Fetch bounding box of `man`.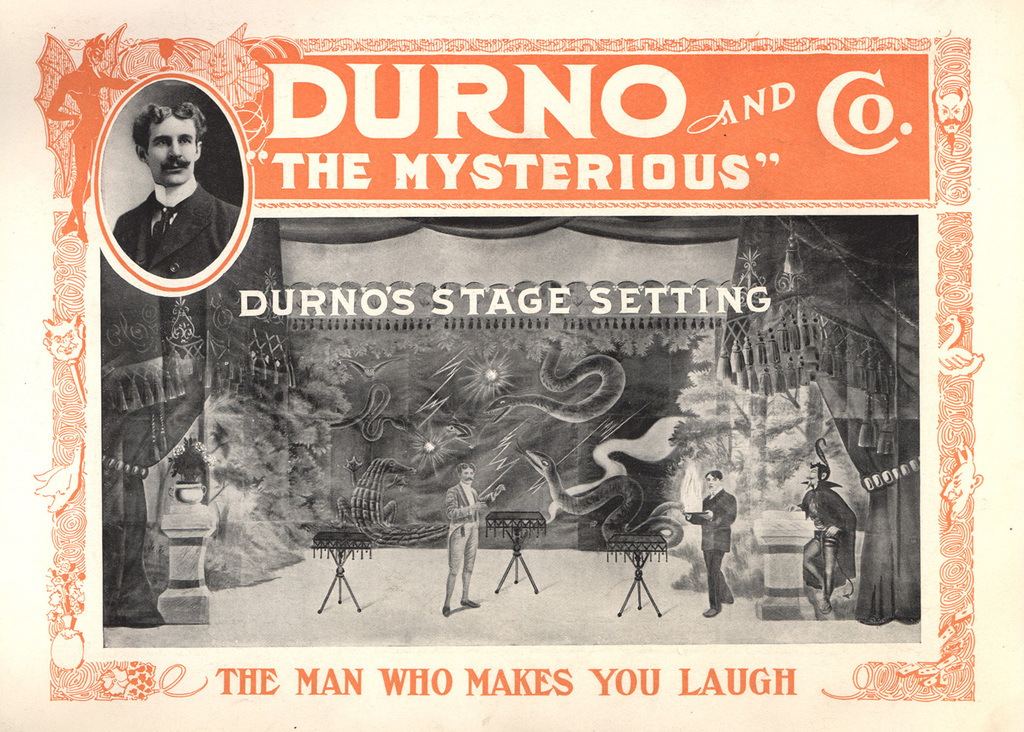
Bbox: 785/464/855/617.
